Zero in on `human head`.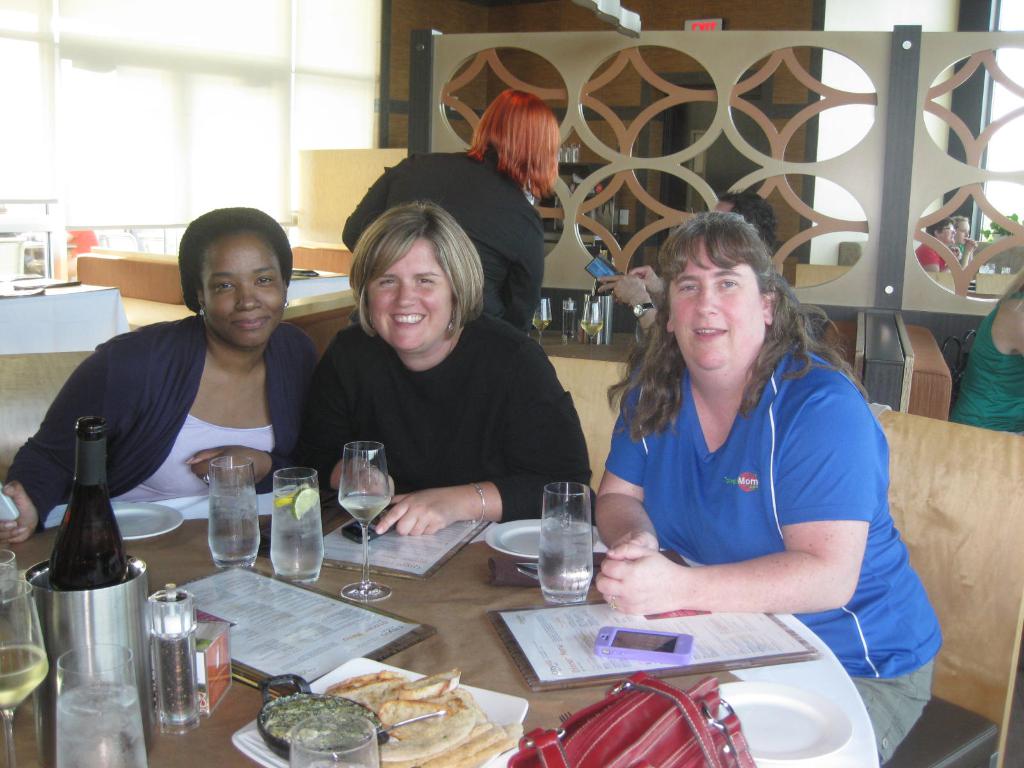
Zeroed in: (left=947, top=214, right=972, bottom=242).
